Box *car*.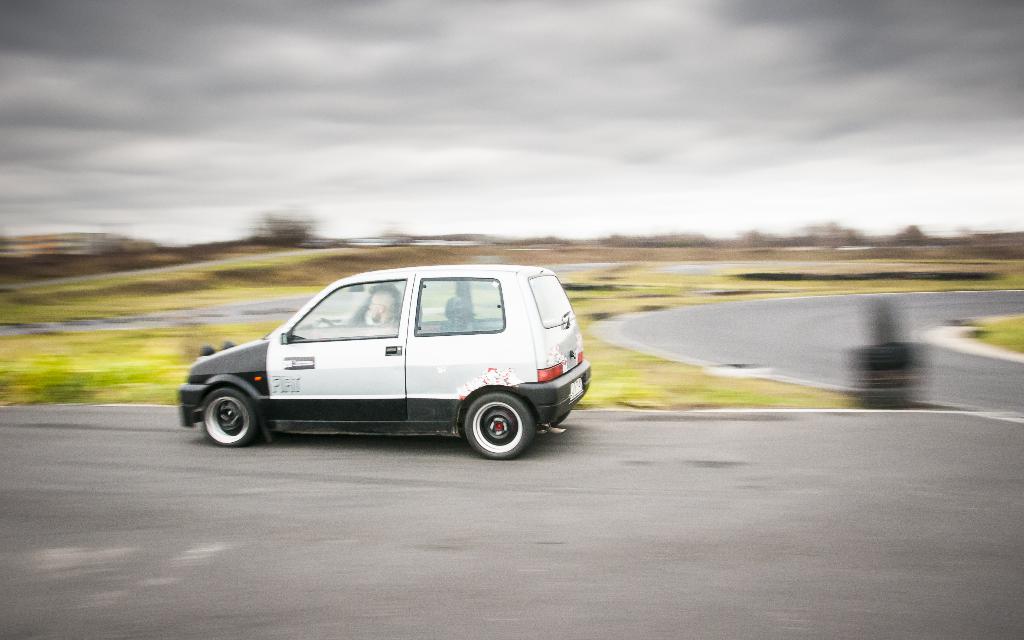
(179,265,592,459).
